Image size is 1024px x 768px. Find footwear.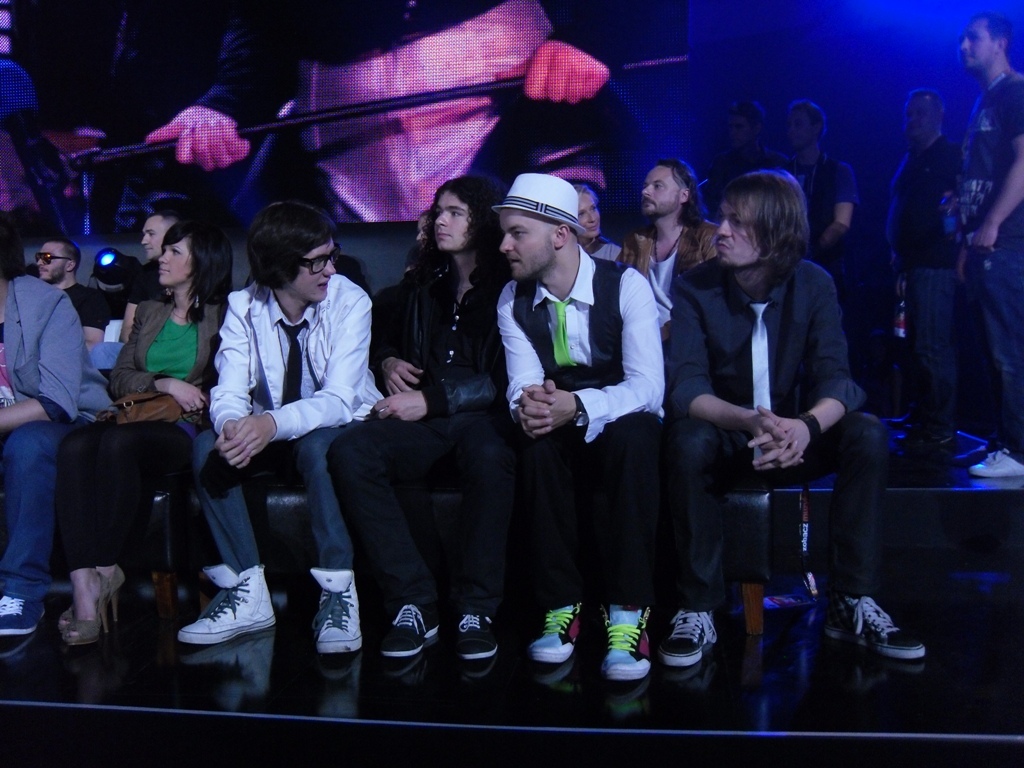
BBox(661, 613, 717, 669).
